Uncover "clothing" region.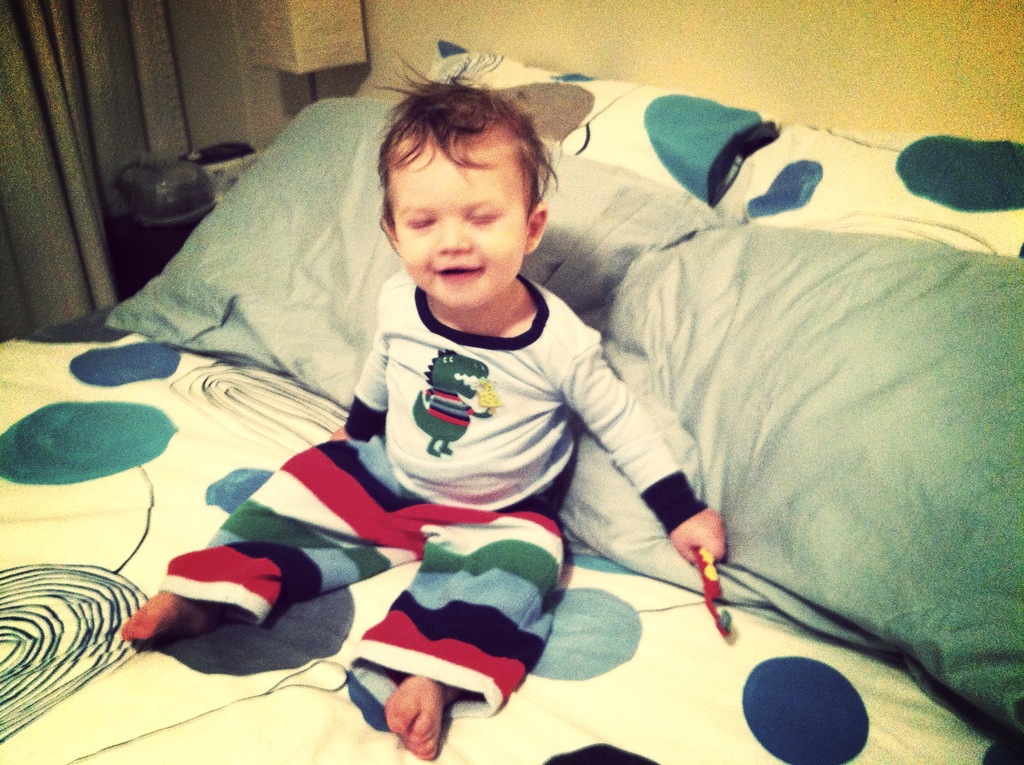
Uncovered: (154,261,712,723).
